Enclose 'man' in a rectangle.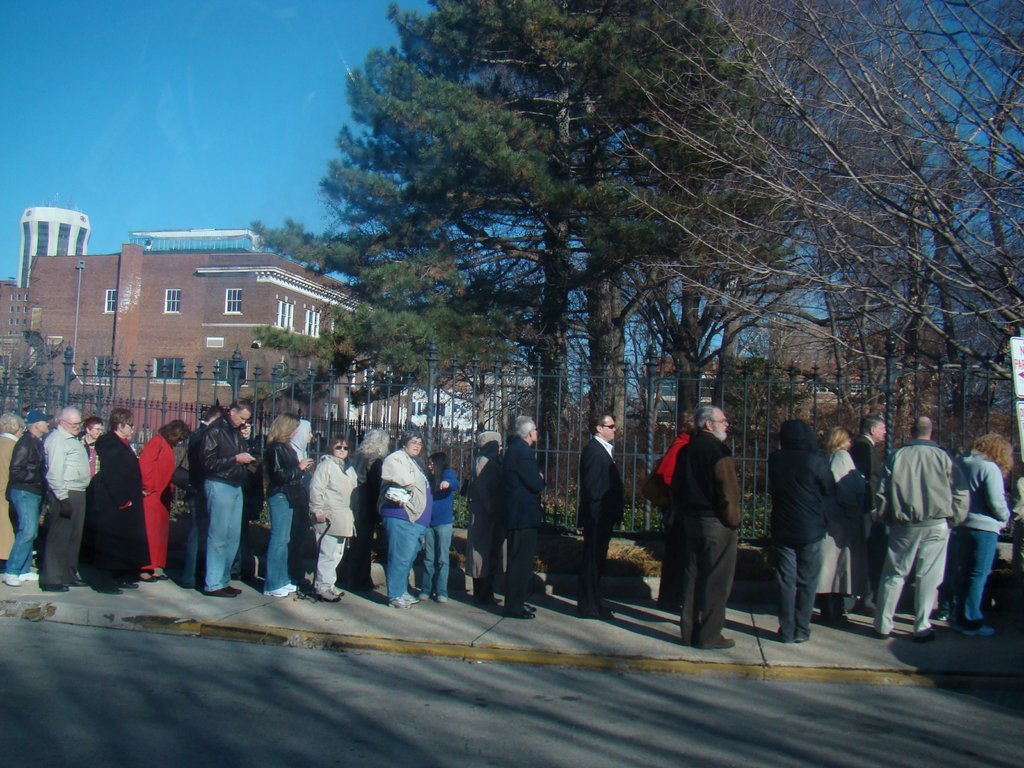
188/402/228/603.
